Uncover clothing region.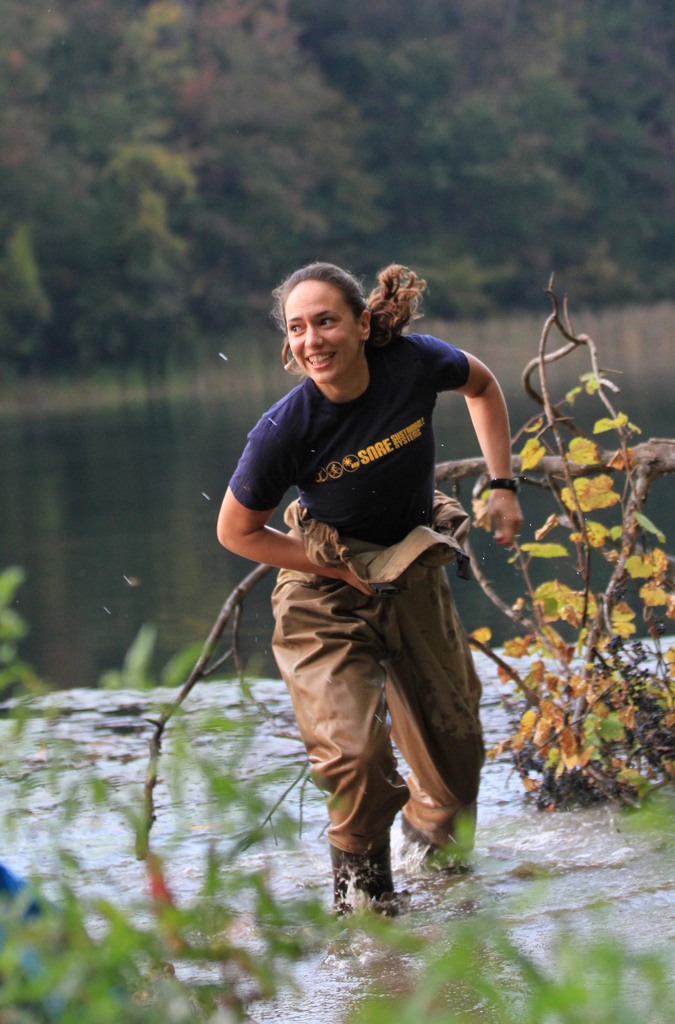
Uncovered: detection(224, 323, 503, 895).
